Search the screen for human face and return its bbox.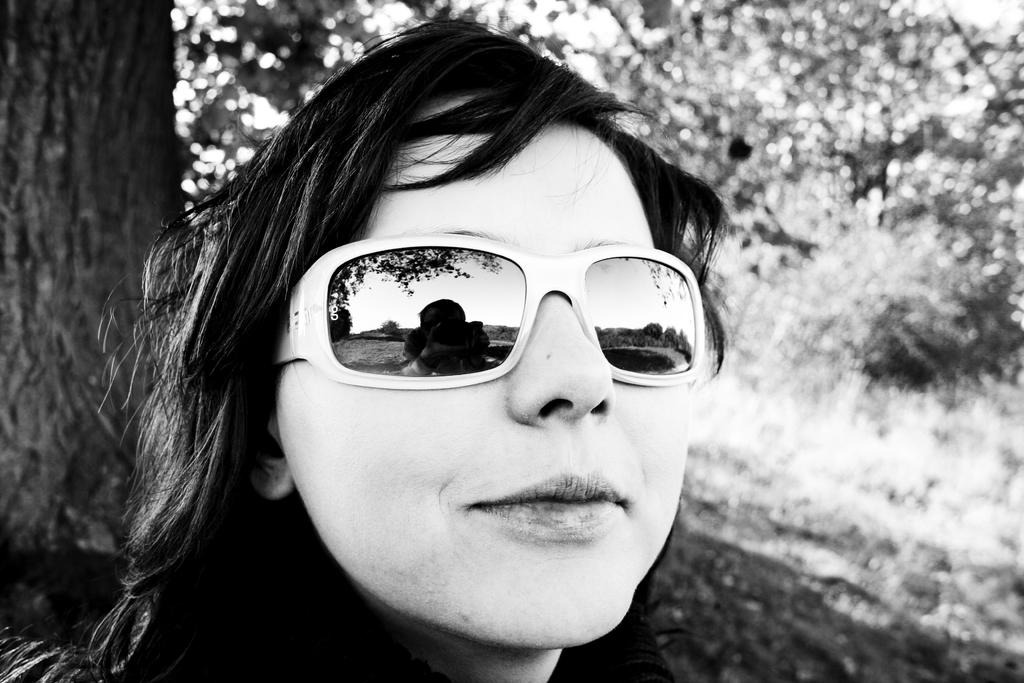
Found: box(276, 97, 691, 649).
